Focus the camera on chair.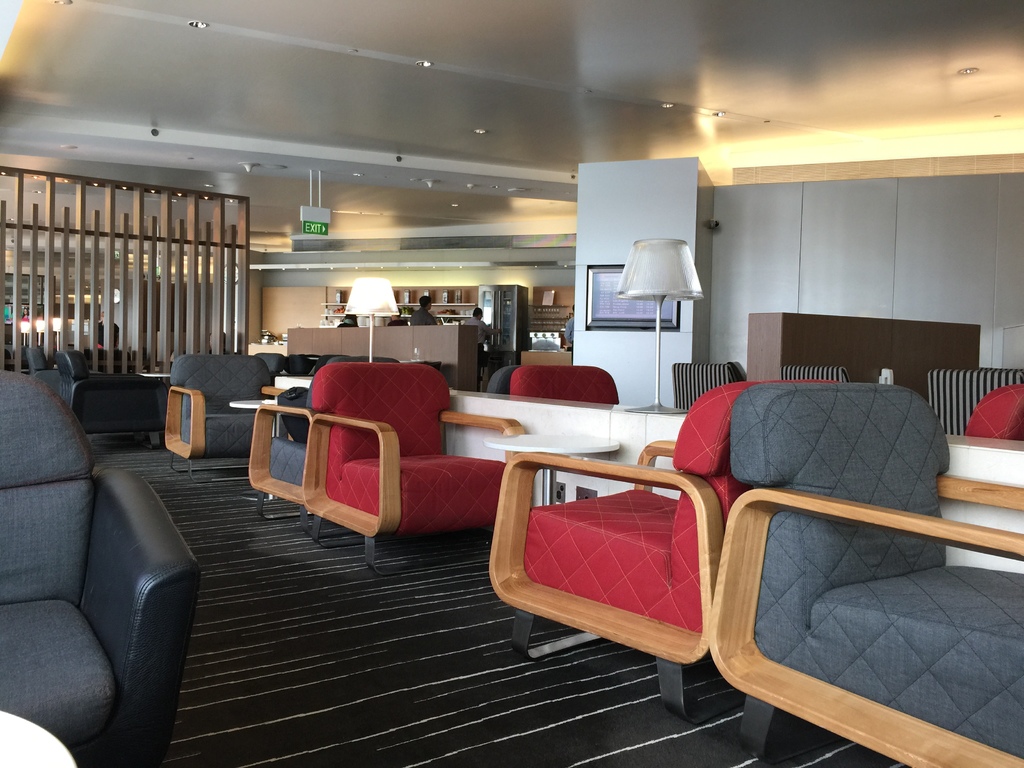
Focus region: 707,380,1023,767.
